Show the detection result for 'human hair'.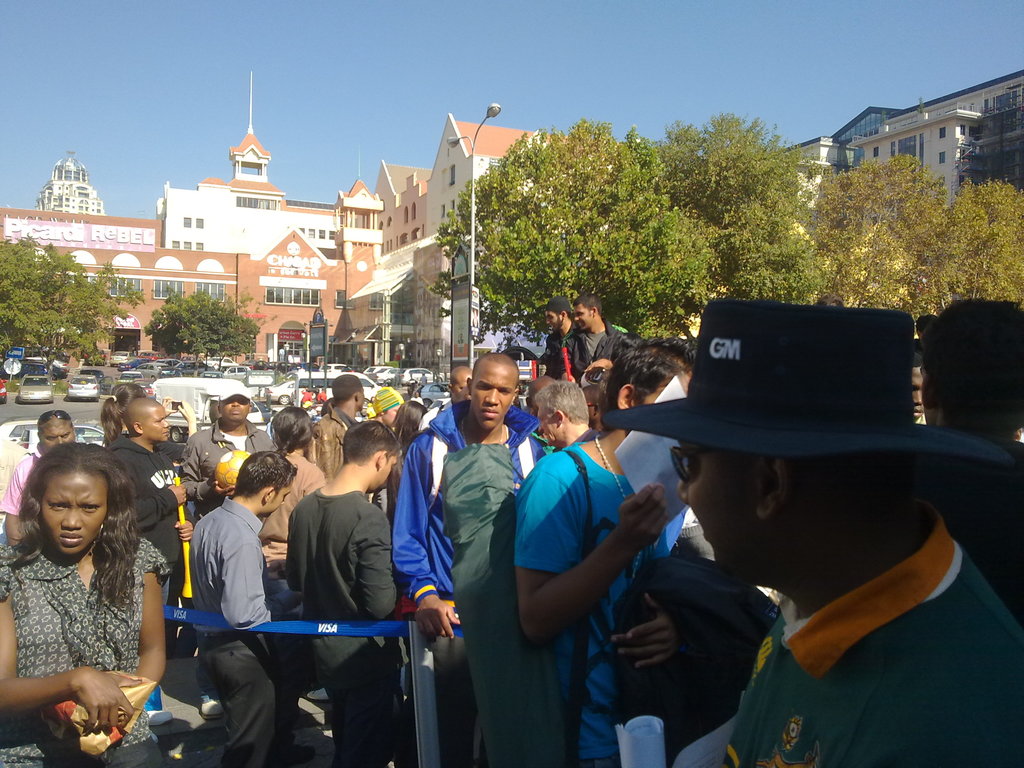
[left=101, top=382, right=147, bottom=445].
